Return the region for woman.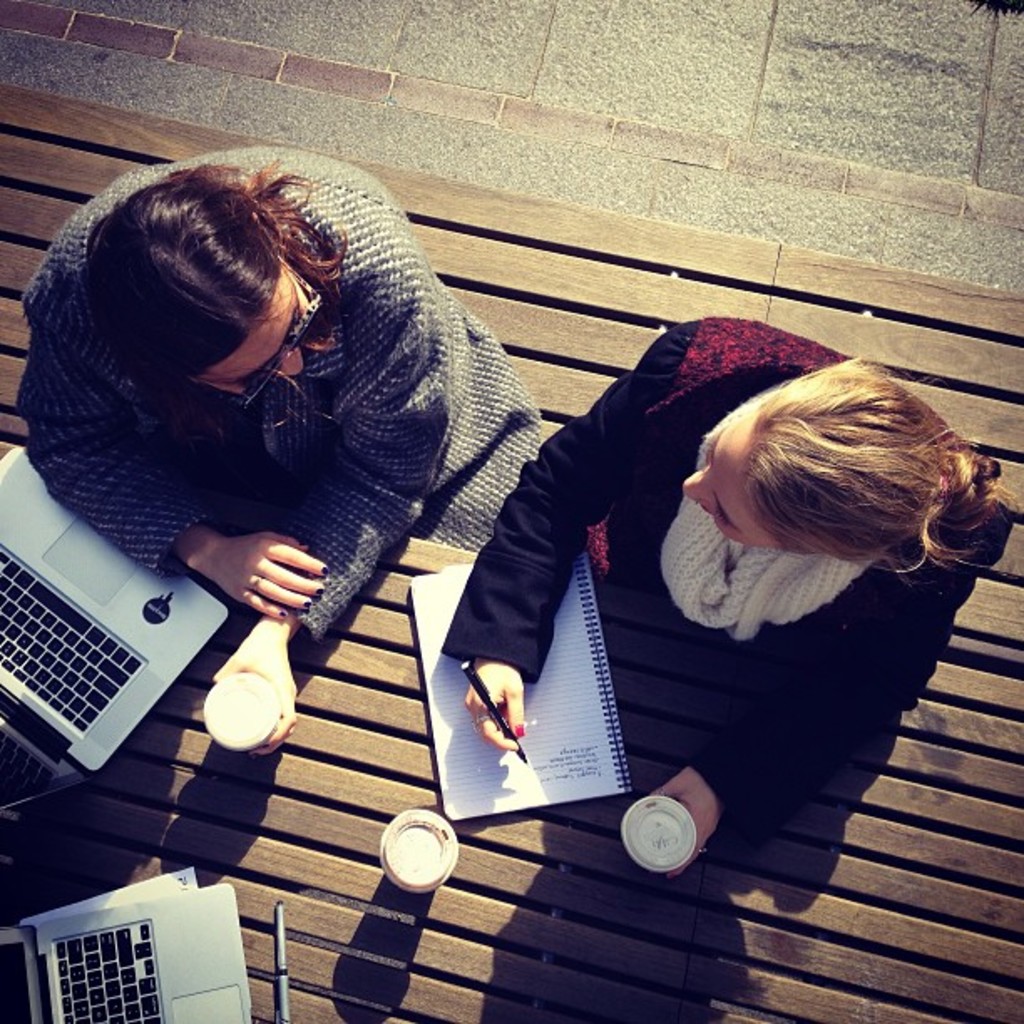
select_region(422, 283, 989, 855).
